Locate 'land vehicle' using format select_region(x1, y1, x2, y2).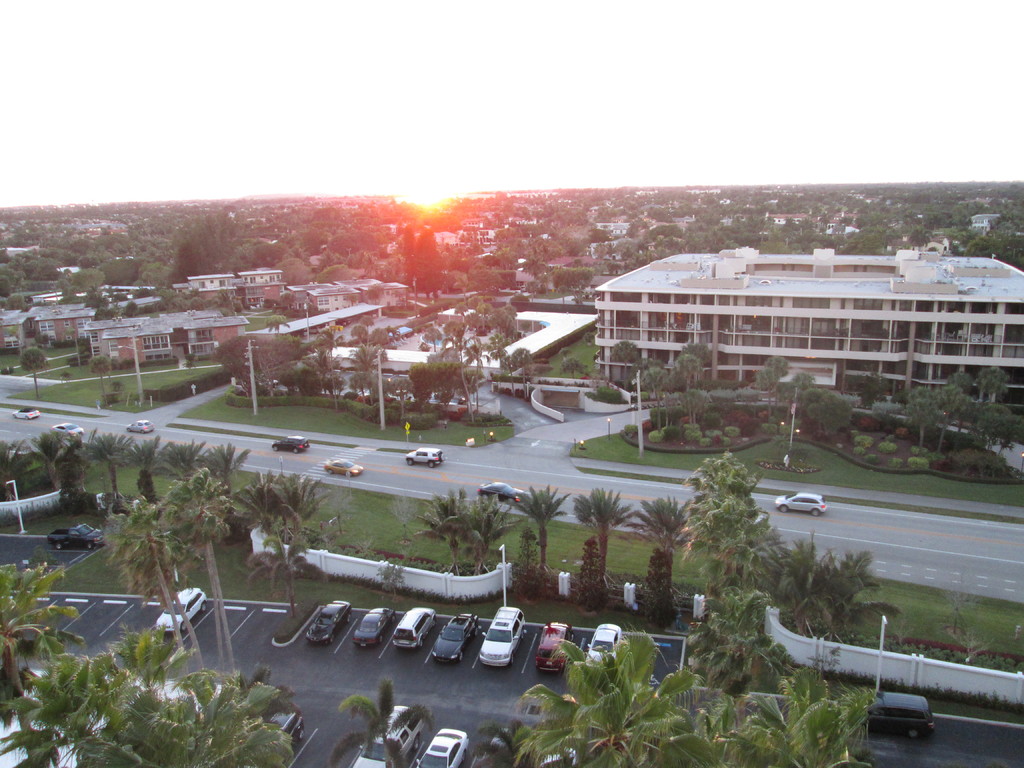
select_region(55, 421, 86, 435).
